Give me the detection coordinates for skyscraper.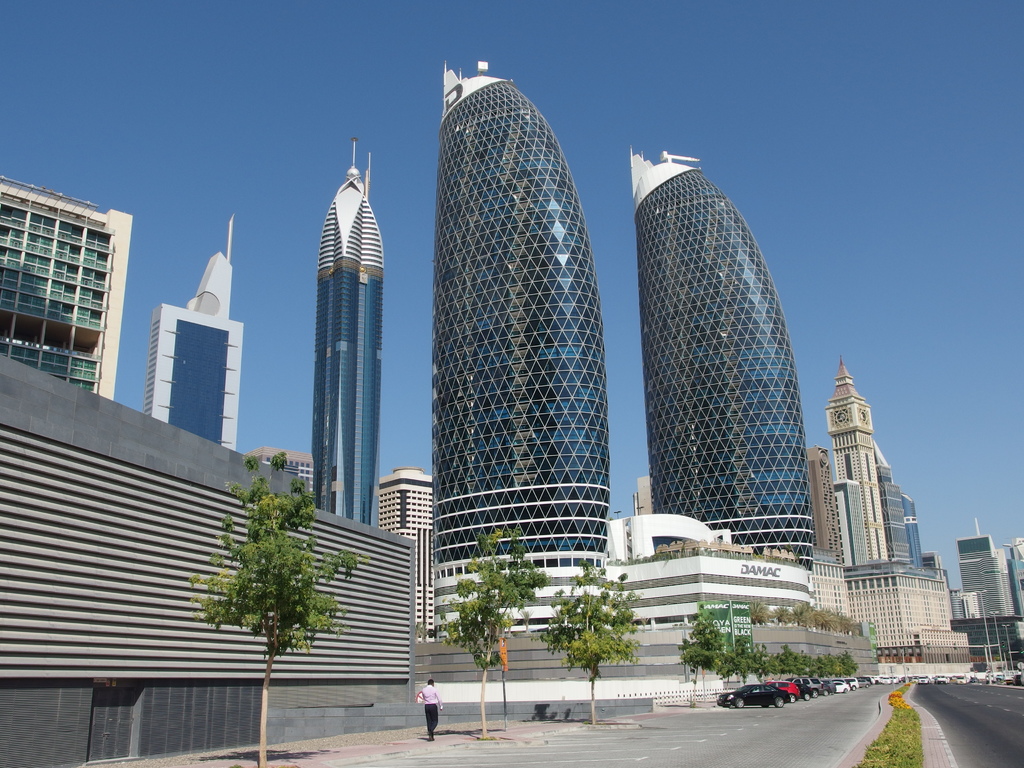
pyautogui.locateOnScreen(248, 444, 321, 502).
